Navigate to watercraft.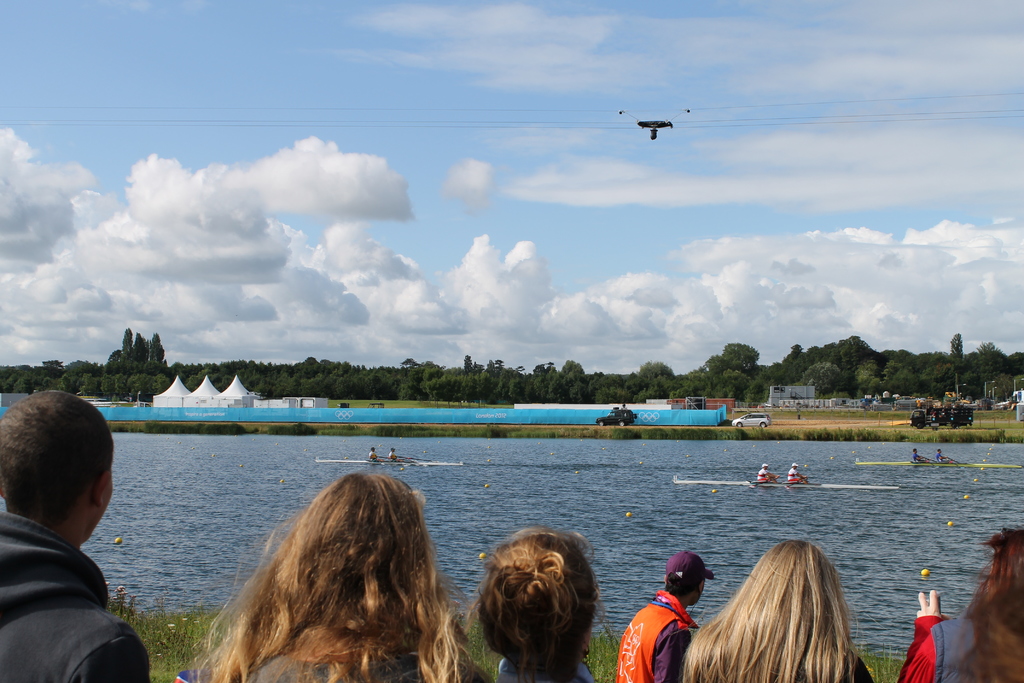
Navigation target: (x1=317, y1=454, x2=468, y2=464).
